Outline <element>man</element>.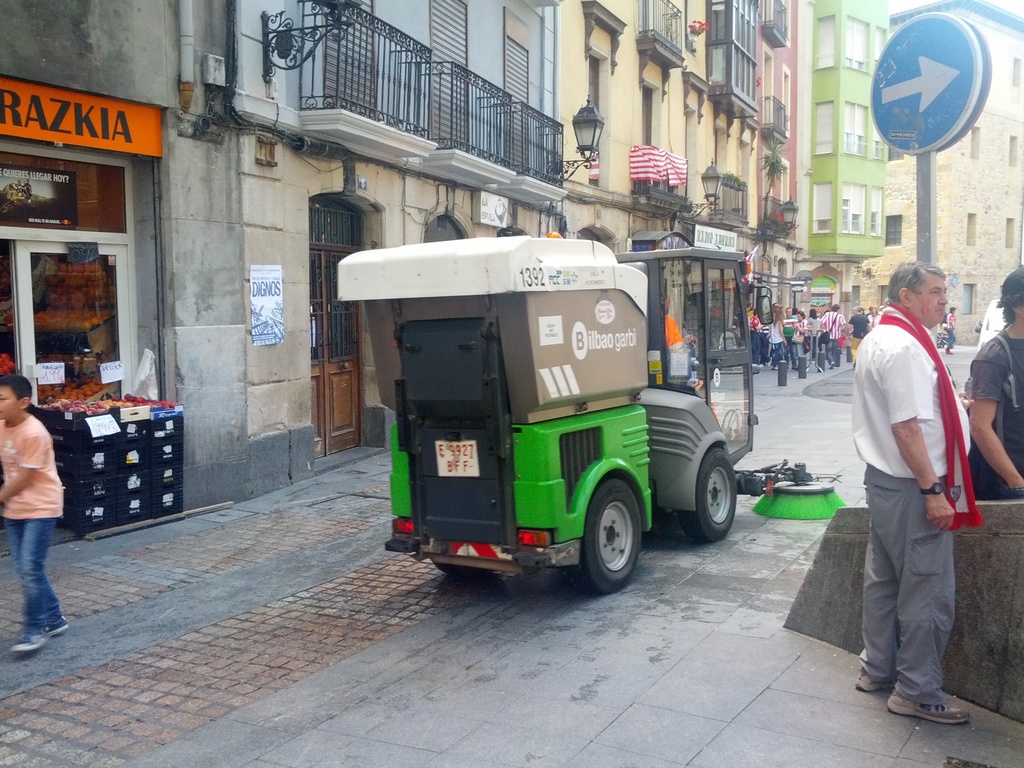
Outline: region(968, 268, 1023, 502).
